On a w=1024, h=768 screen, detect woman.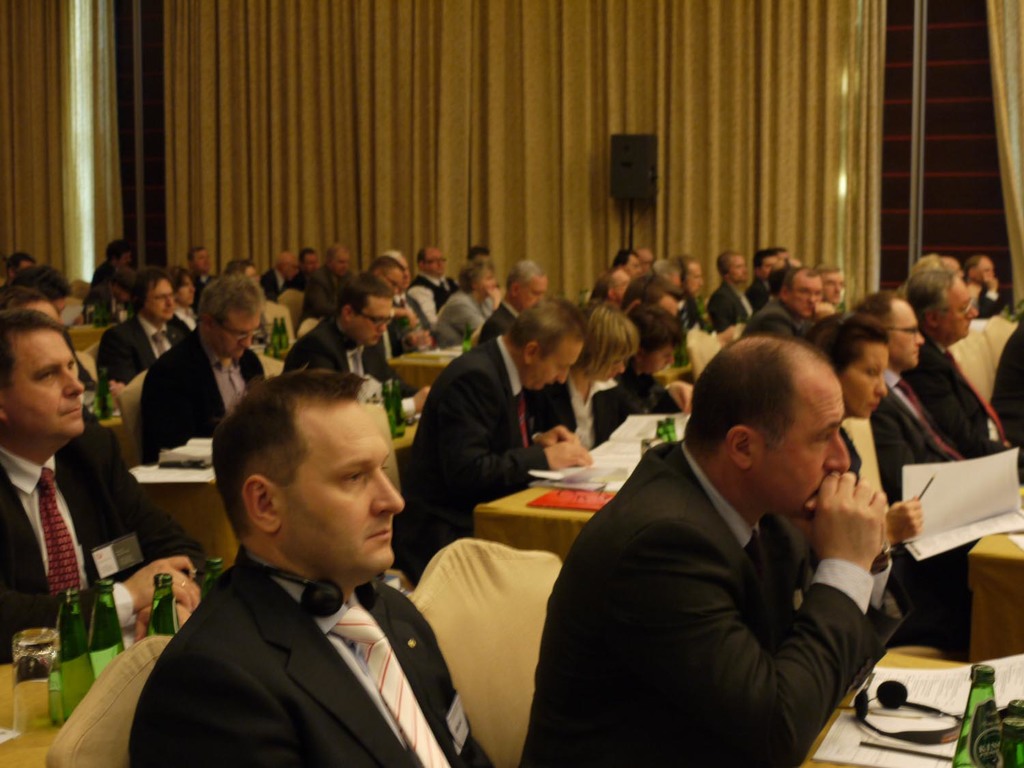
pyautogui.locateOnScreen(425, 262, 510, 344).
